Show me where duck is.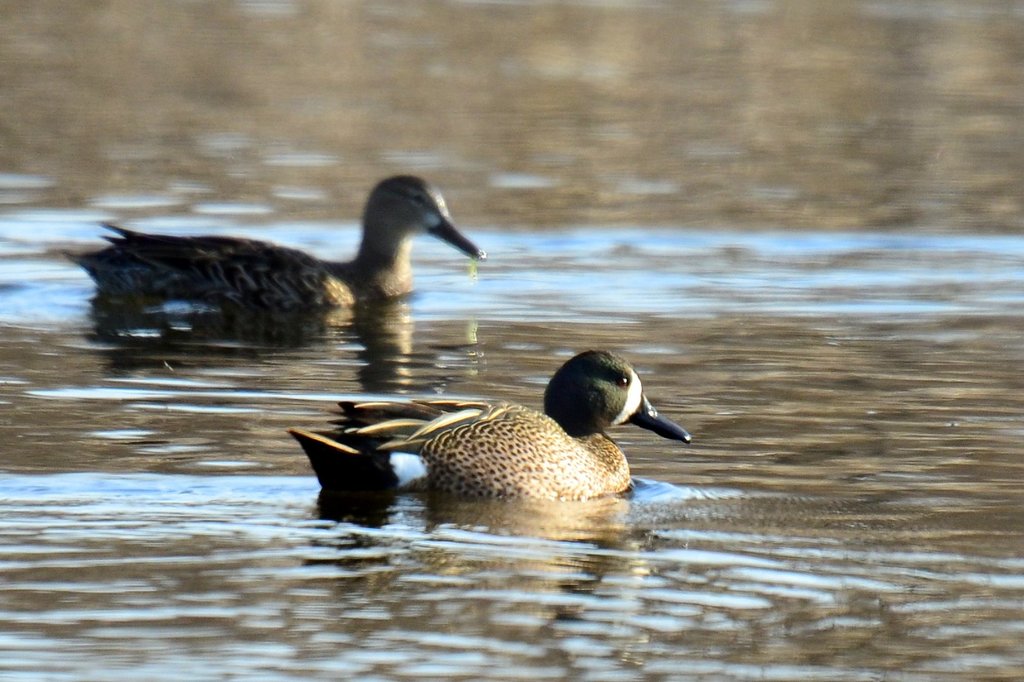
duck is at bbox=[285, 348, 692, 501].
